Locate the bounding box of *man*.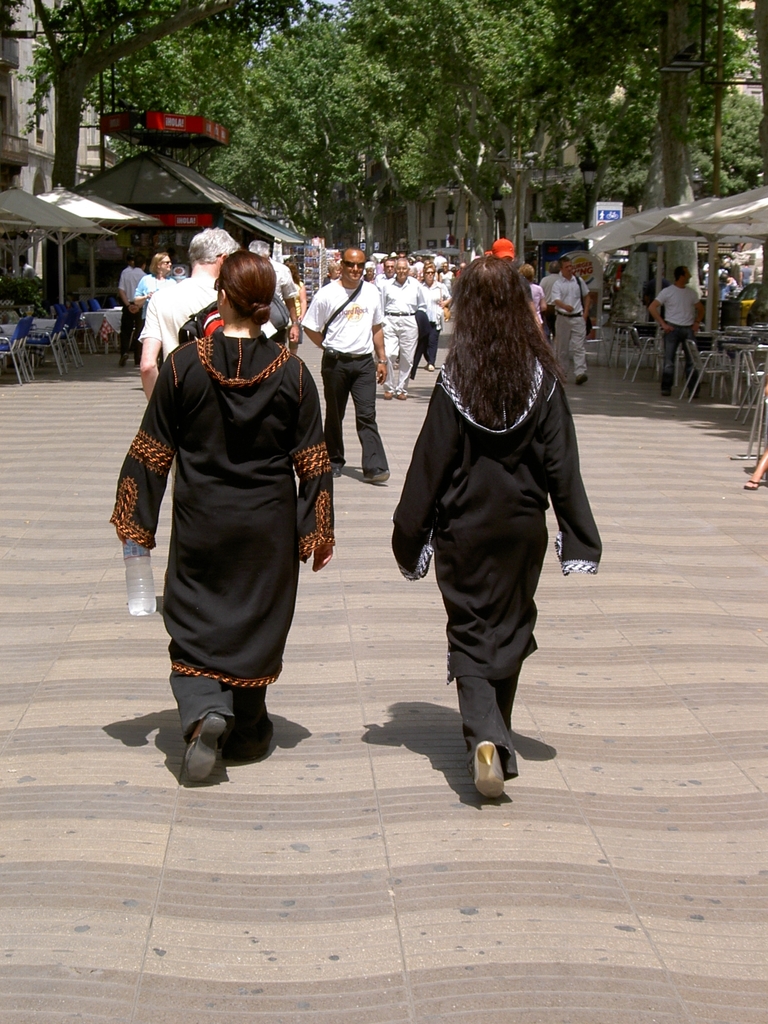
Bounding box: [x1=116, y1=254, x2=148, y2=368].
